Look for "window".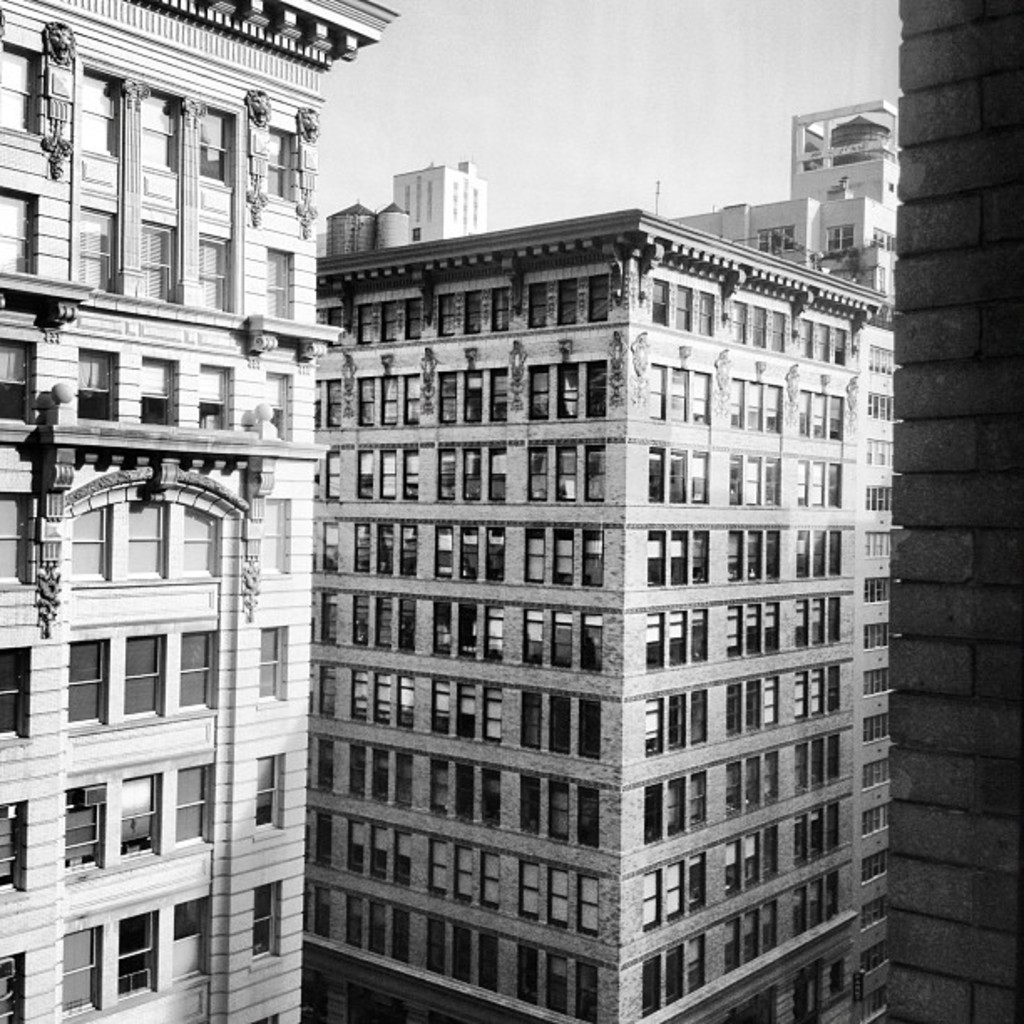
Found: detection(584, 616, 599, 671).
